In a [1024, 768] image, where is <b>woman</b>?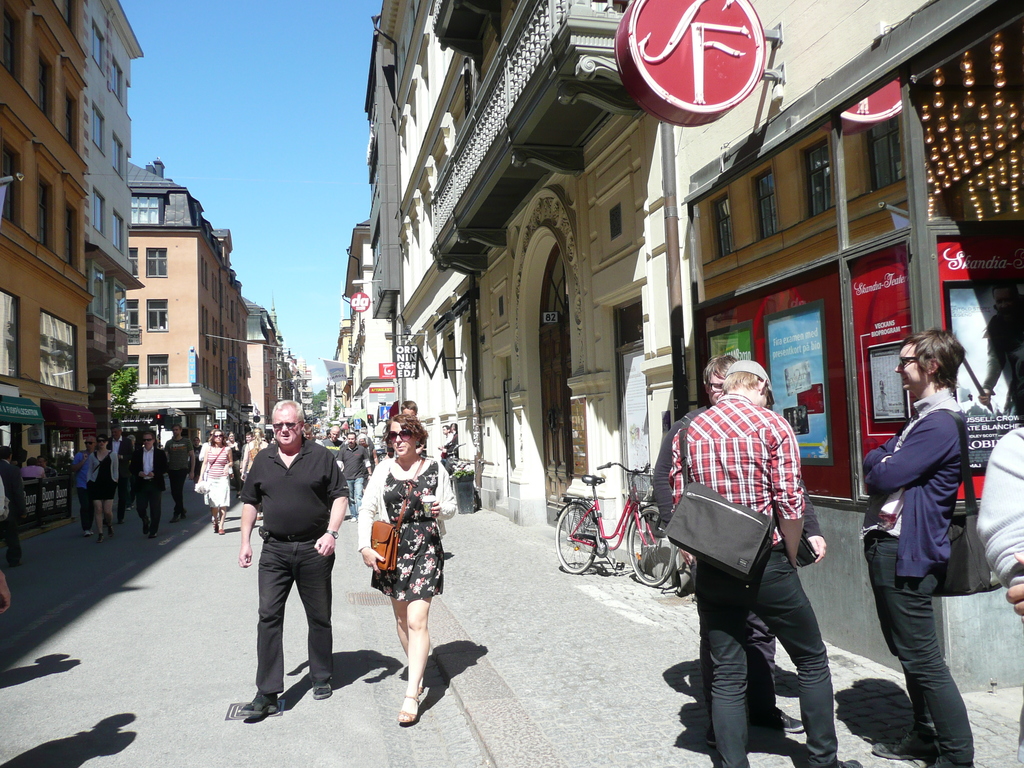
select_region(226, 430, 239, 488).
